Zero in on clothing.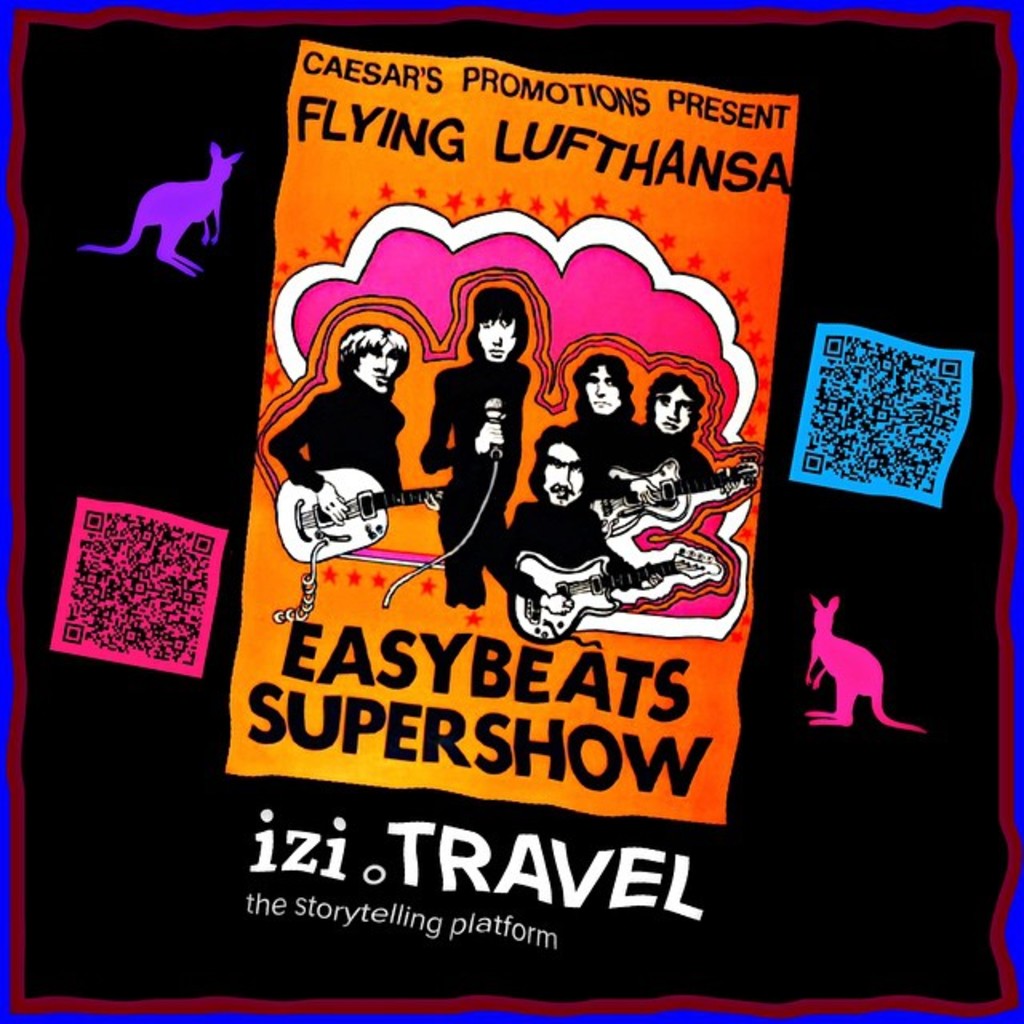
Zeroed in: {"left": 272, "top": 366, "right": 406, "bottom": 498}.
